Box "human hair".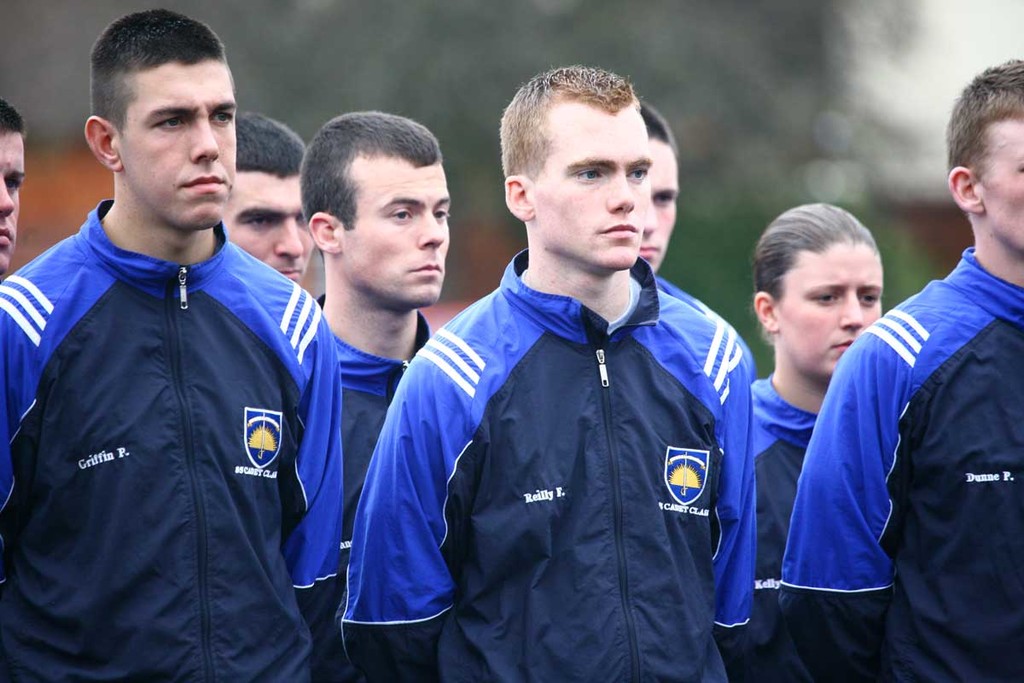
[left=231, top=111, right=305, bottom=180].
